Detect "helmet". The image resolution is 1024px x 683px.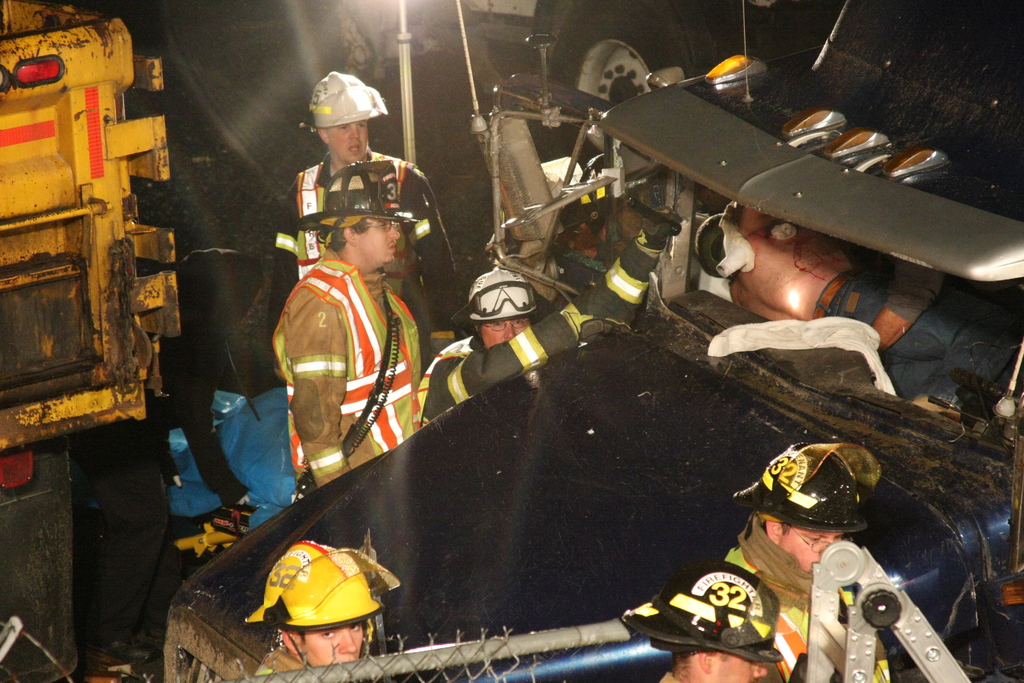
(x1=556, y1=204, x2=584, y2=244).
